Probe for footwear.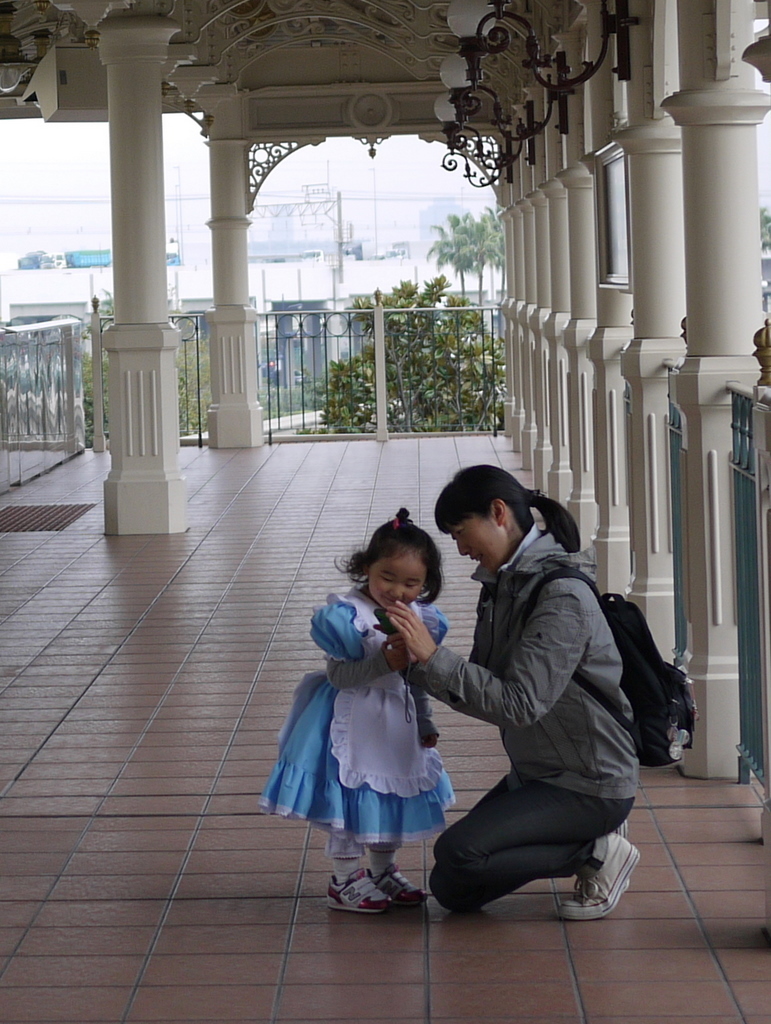
Probe result: crop(329, 874, 393, 907).
